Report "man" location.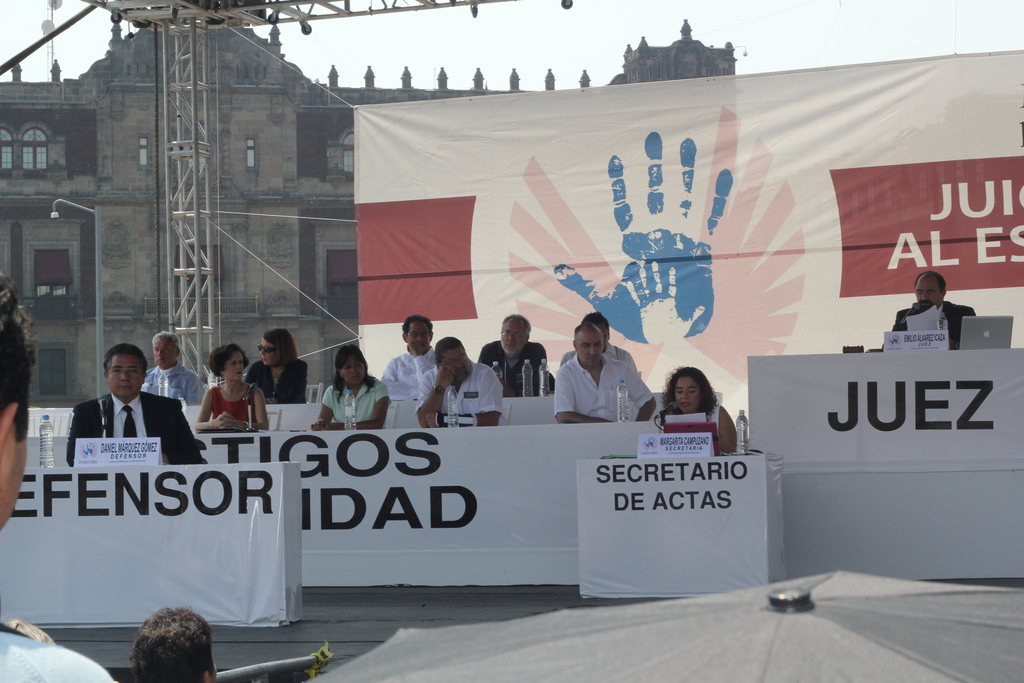
Report: <box>0,276,118,682</box>.
